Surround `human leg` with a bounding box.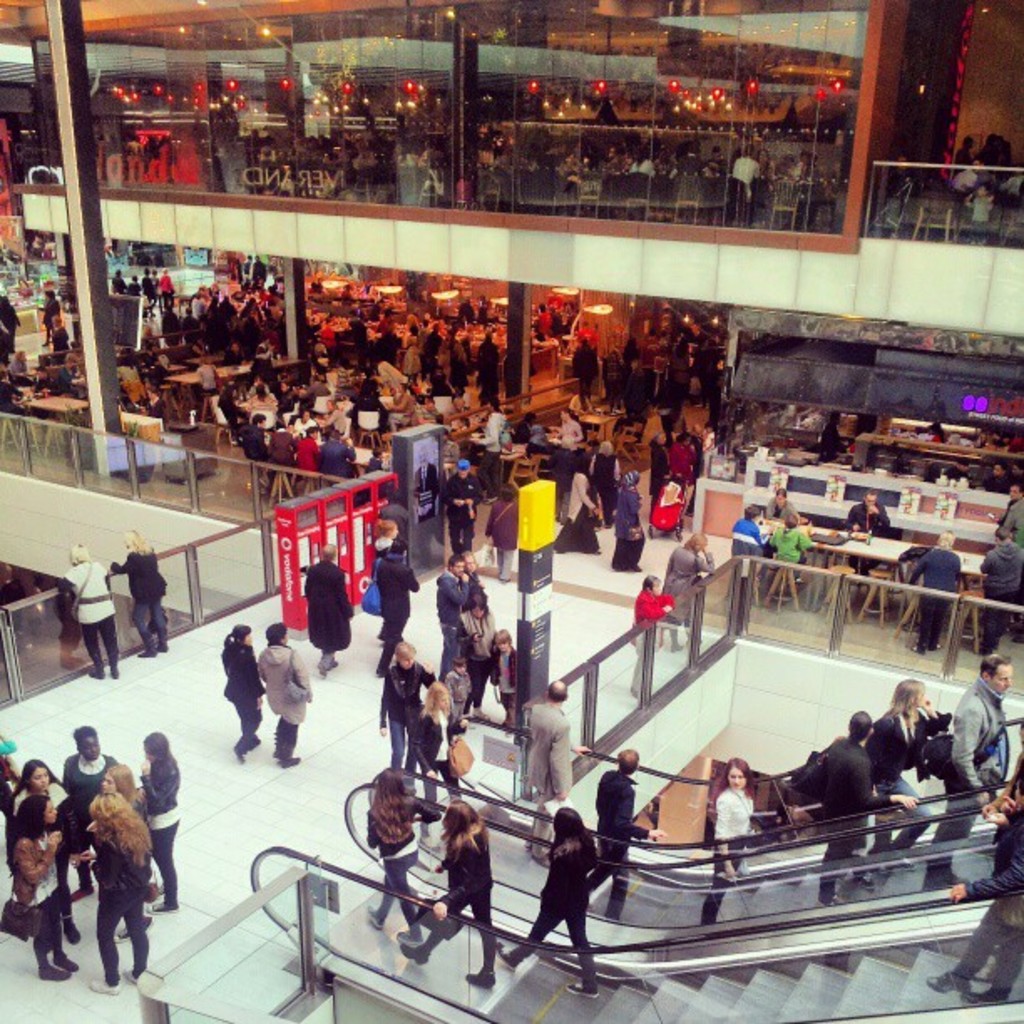
[134,599,152,656].
